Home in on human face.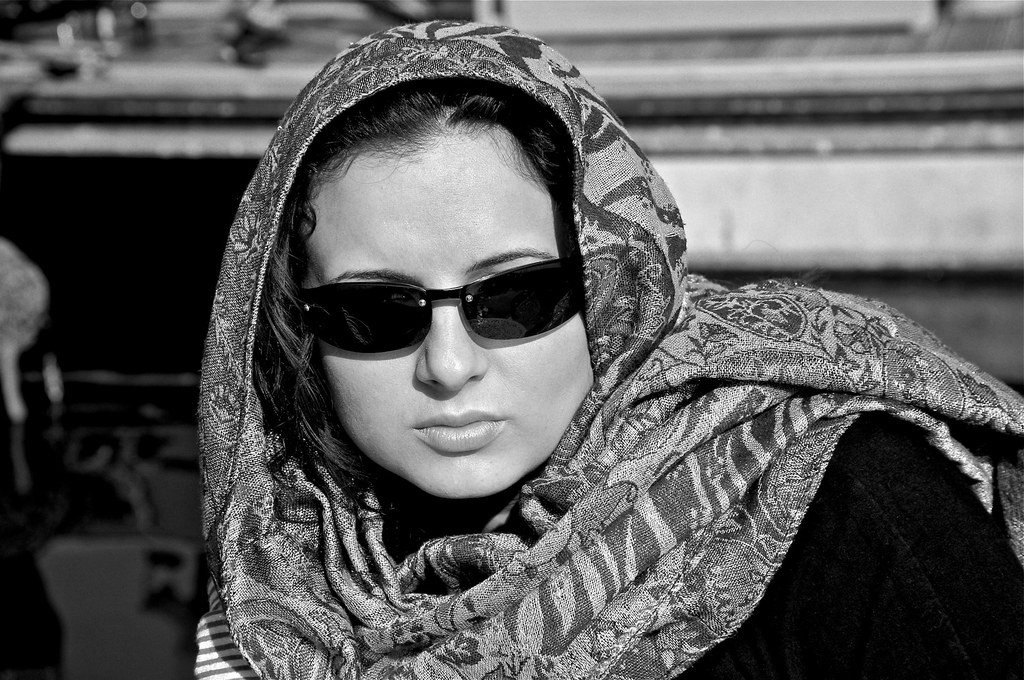
Homed in at [301,130,594,500].
